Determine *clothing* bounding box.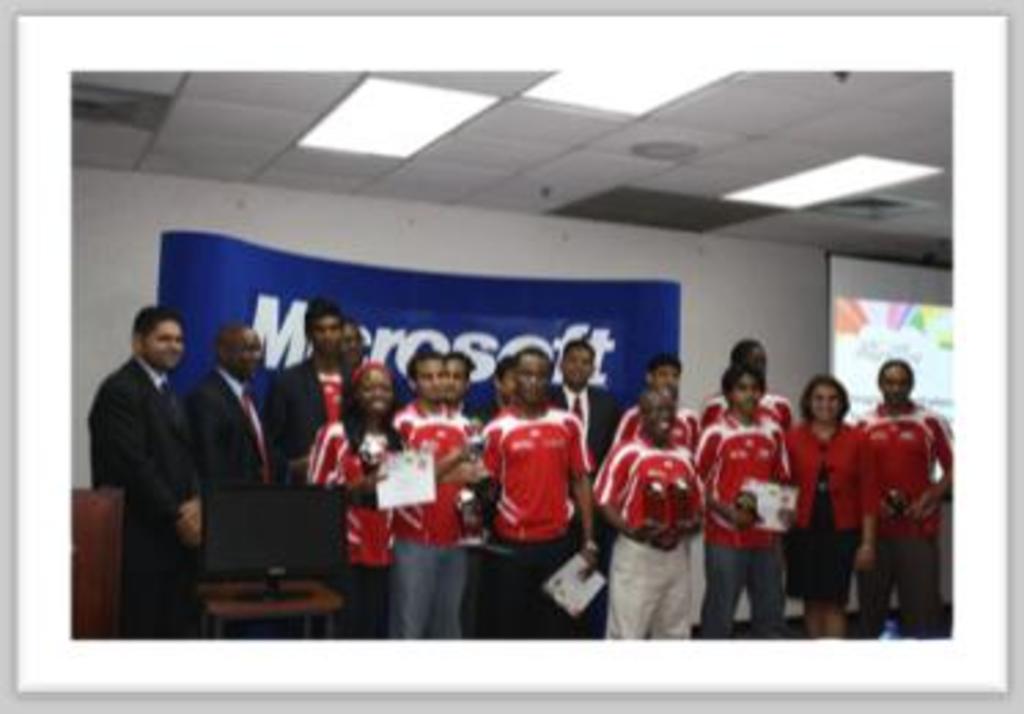
Determined: rect(480, 404, 527, 439).
